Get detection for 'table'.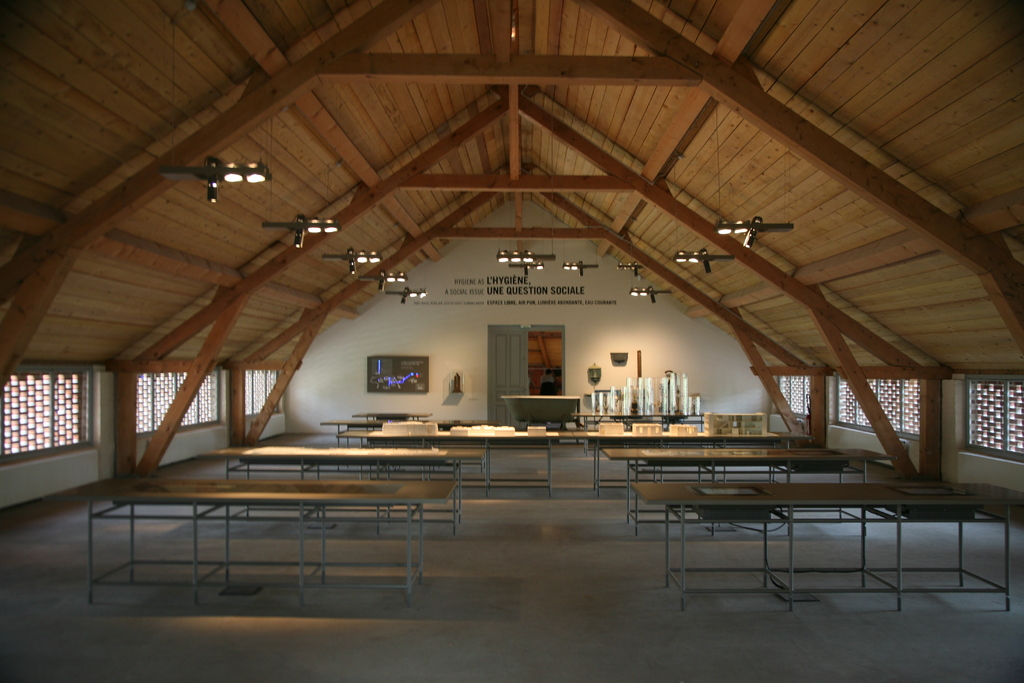
Detection: left=600, top=435, right=892, bottom=509.
